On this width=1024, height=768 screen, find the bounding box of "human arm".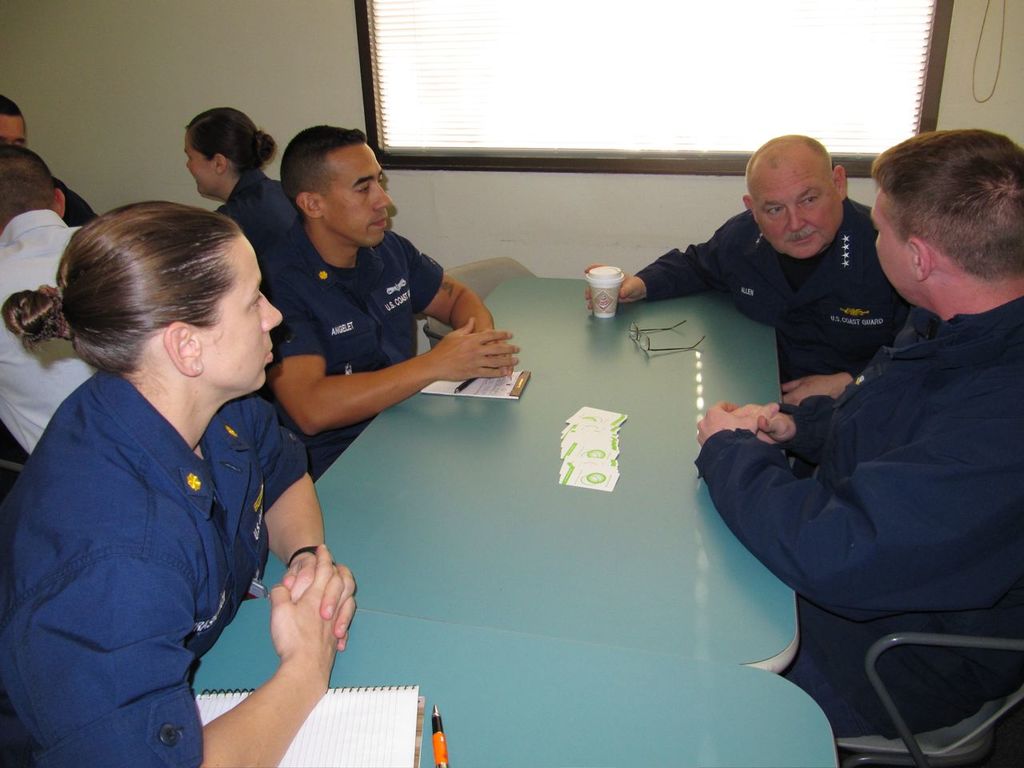
Bounding box: [774, 364, 874, 400].
